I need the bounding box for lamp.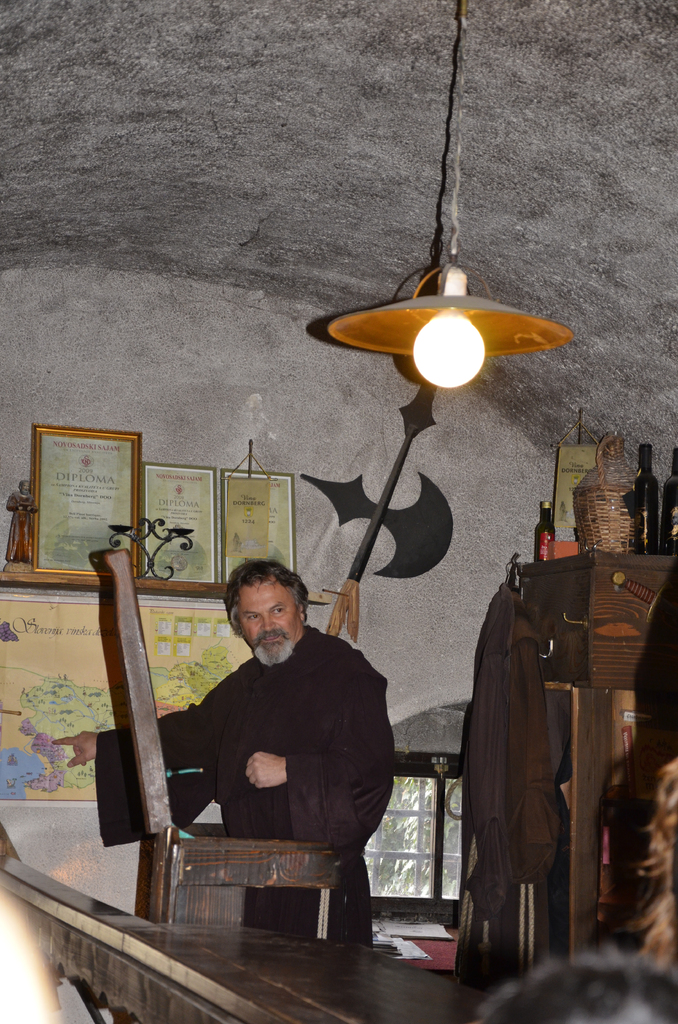
Here it is: select_region(316, 220, 562, 465).
